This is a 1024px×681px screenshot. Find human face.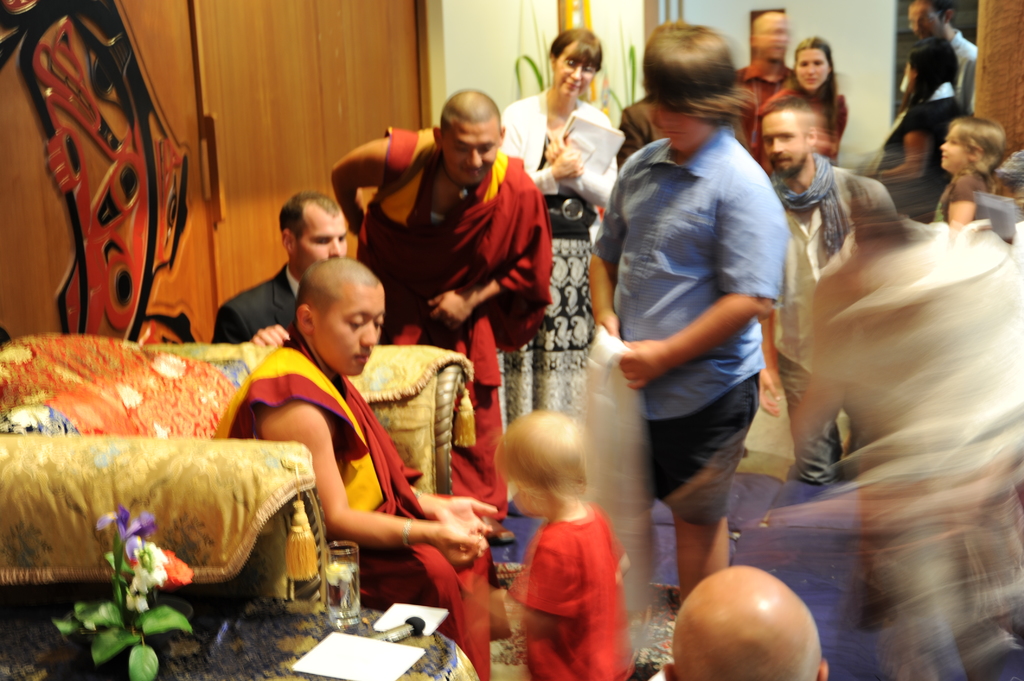
Bounding box: BBox(310, 283, 390, 383).
